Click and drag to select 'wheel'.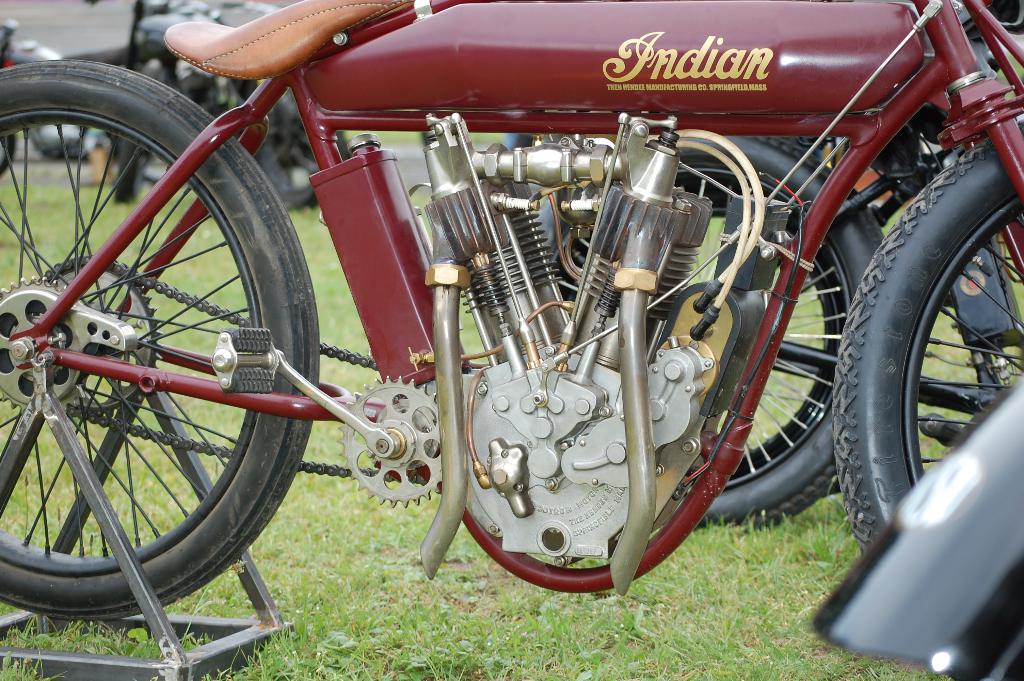
Selection: Rect(851, 143, 1009, 574).
